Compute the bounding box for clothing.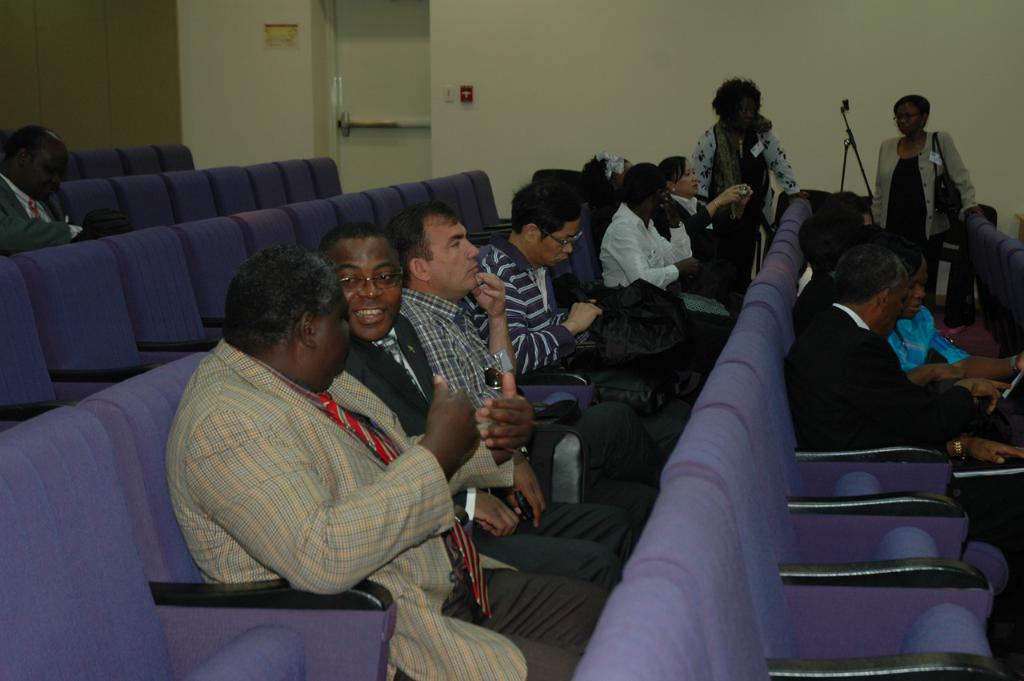
342/311/649/563.
